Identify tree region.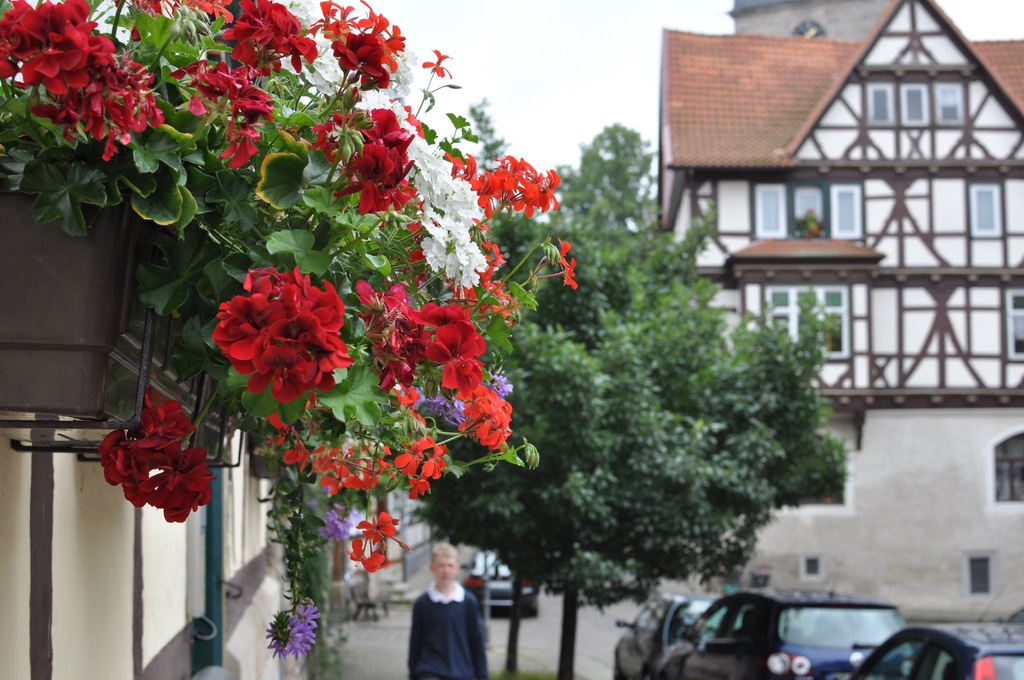
Region: detection(409, 122, 792, 679).
